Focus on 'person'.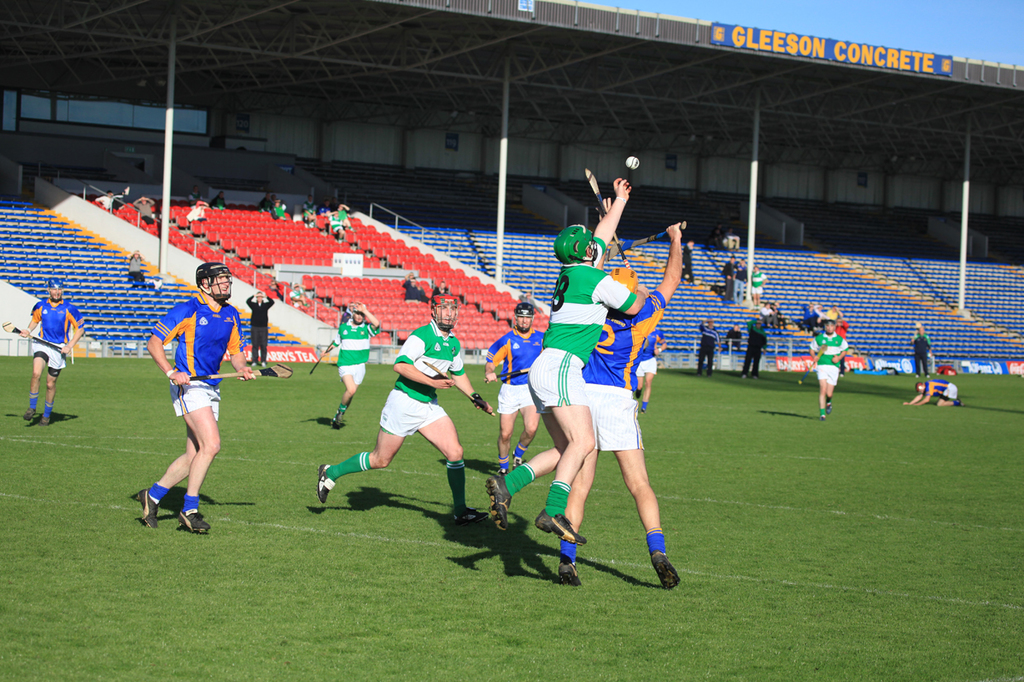
Focused at bbox=[735, 259, 747, 312].
